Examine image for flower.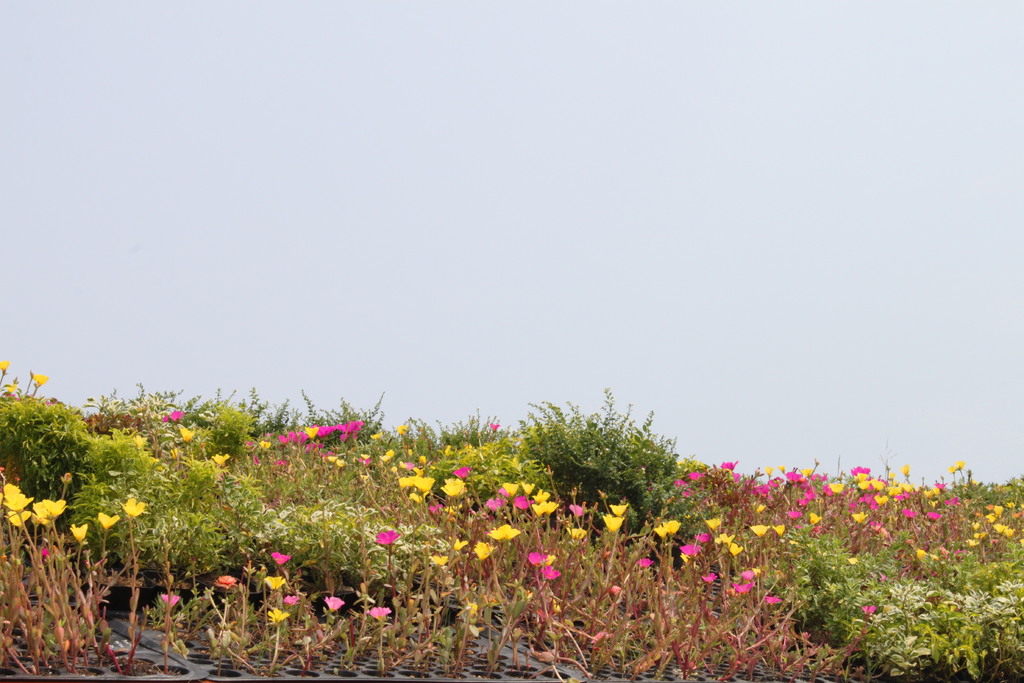
Examination result: <region>428, 552, 450, 567</region>.
